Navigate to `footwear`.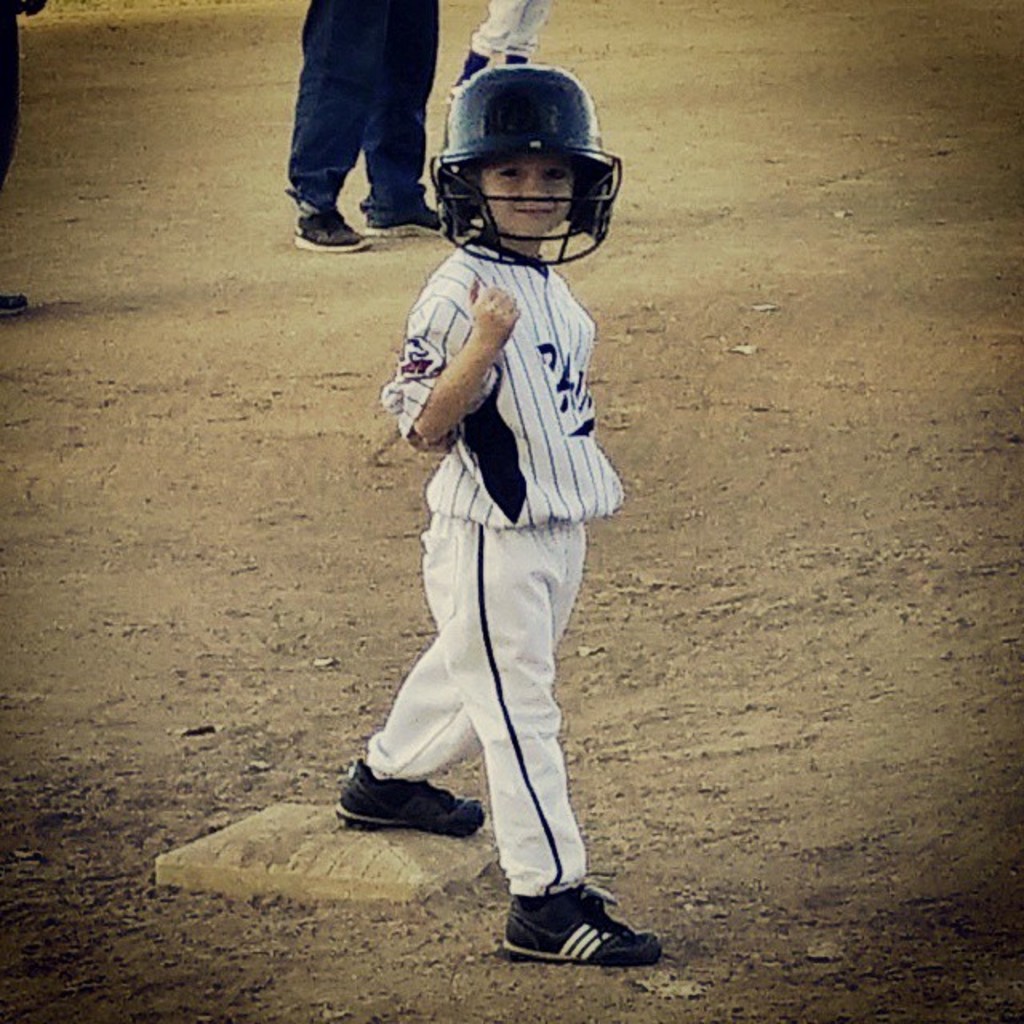
Navigation target: pyautogui.locateOnScreen(501, 902, 653, 978).
